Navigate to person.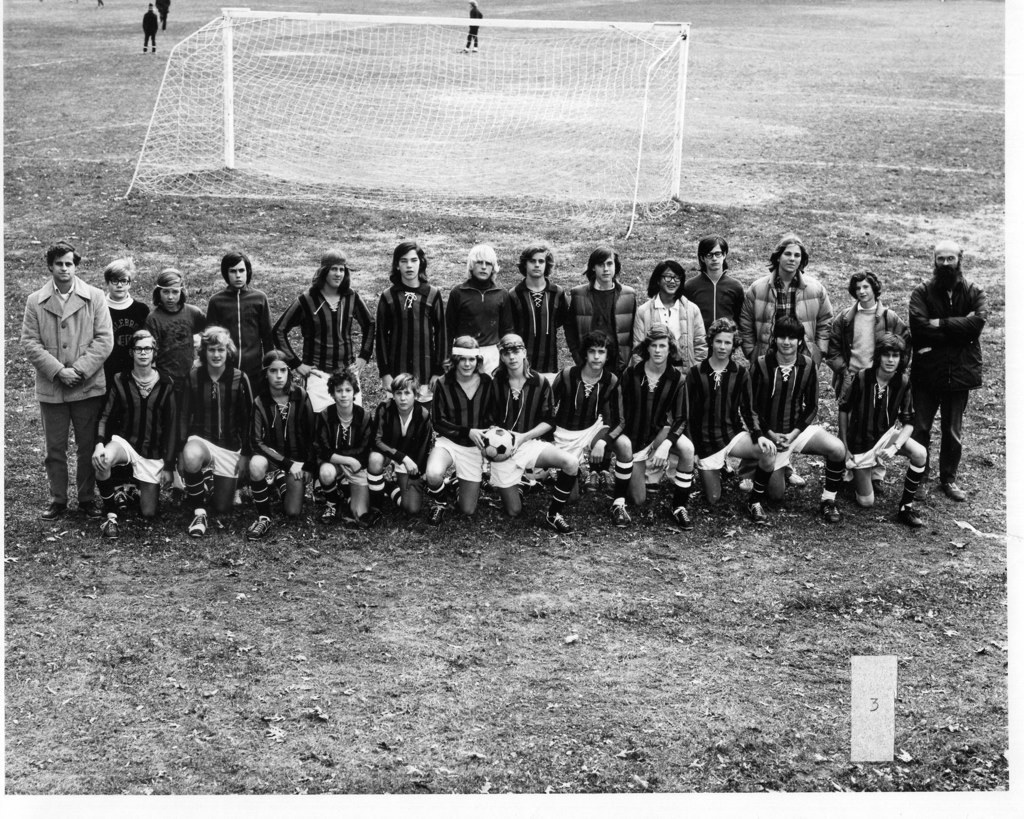
Navigation target: pyautogui.locateOnScreen(140, 3, 160, 53).
